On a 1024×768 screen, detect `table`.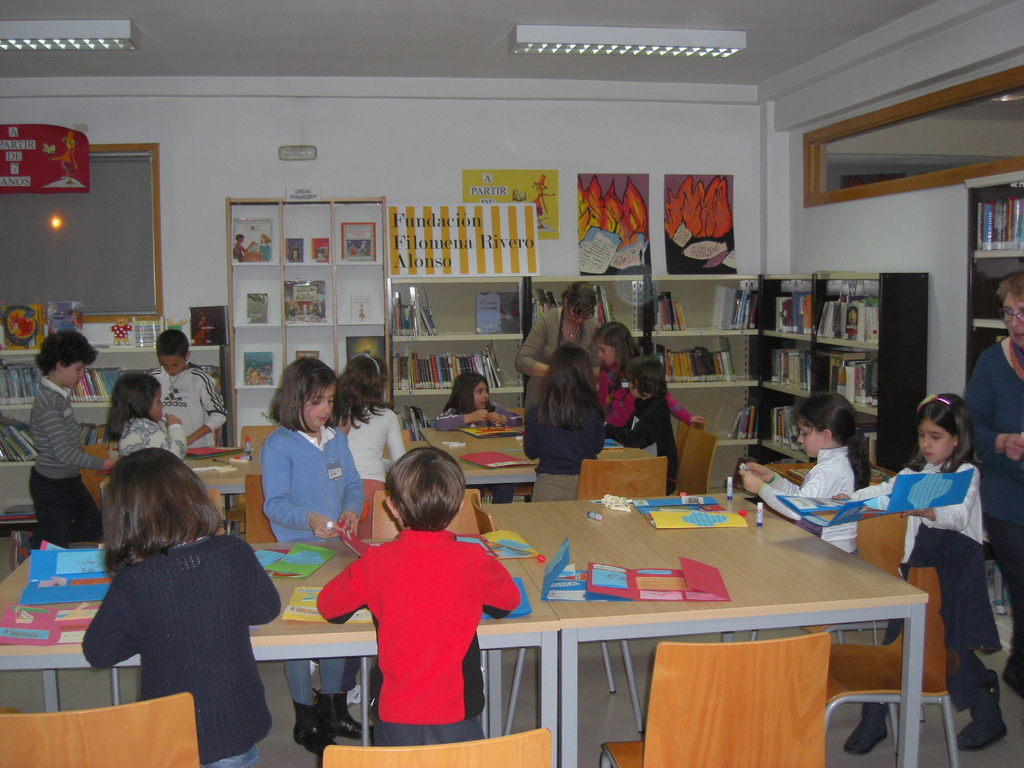
x1=459 y1=472 x2=942 y2=761.
